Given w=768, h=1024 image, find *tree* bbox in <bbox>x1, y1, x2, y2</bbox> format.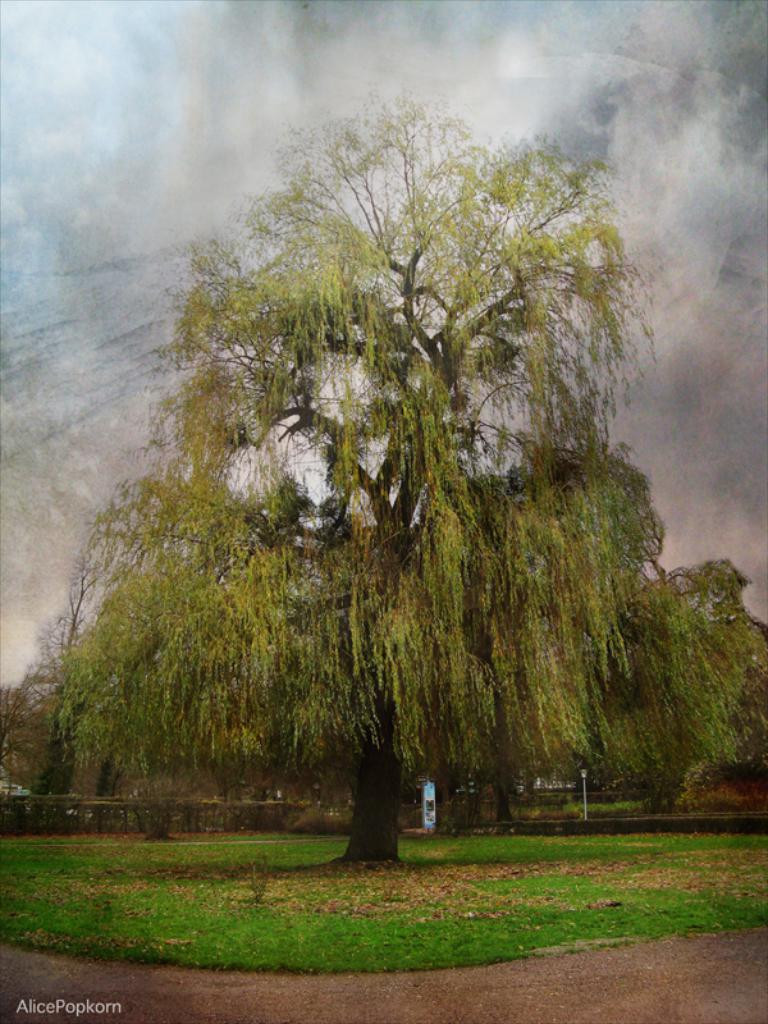
<bbox>408, 605, 612, 820</bbox>.
